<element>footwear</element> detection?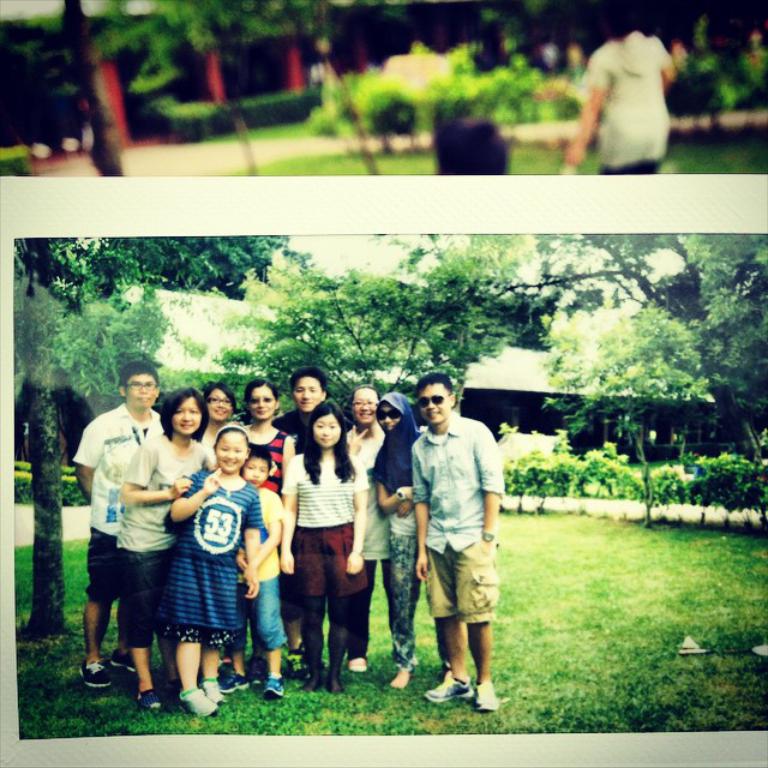
(left=220, top=667, right=247, bottom=696)
